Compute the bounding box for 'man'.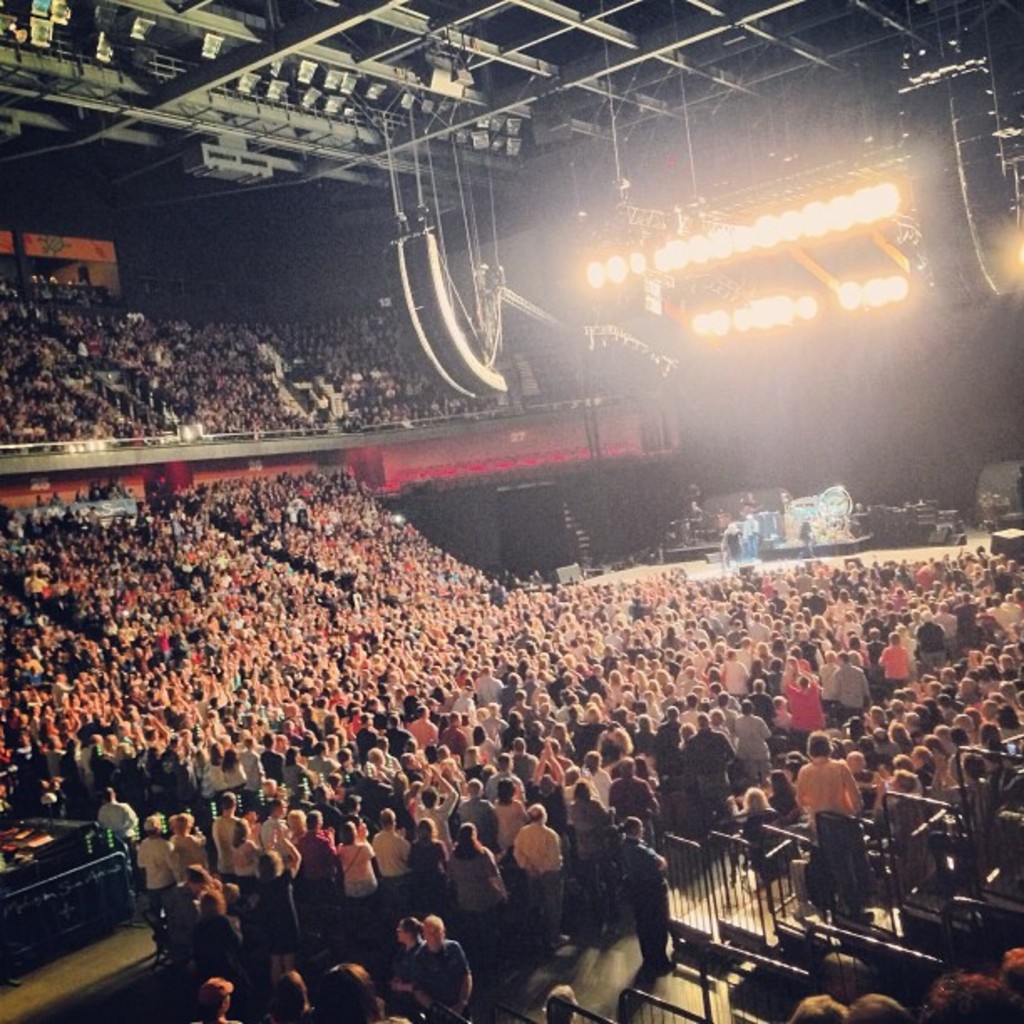
<bbox>515, 796, 567, 955</bbox>.
